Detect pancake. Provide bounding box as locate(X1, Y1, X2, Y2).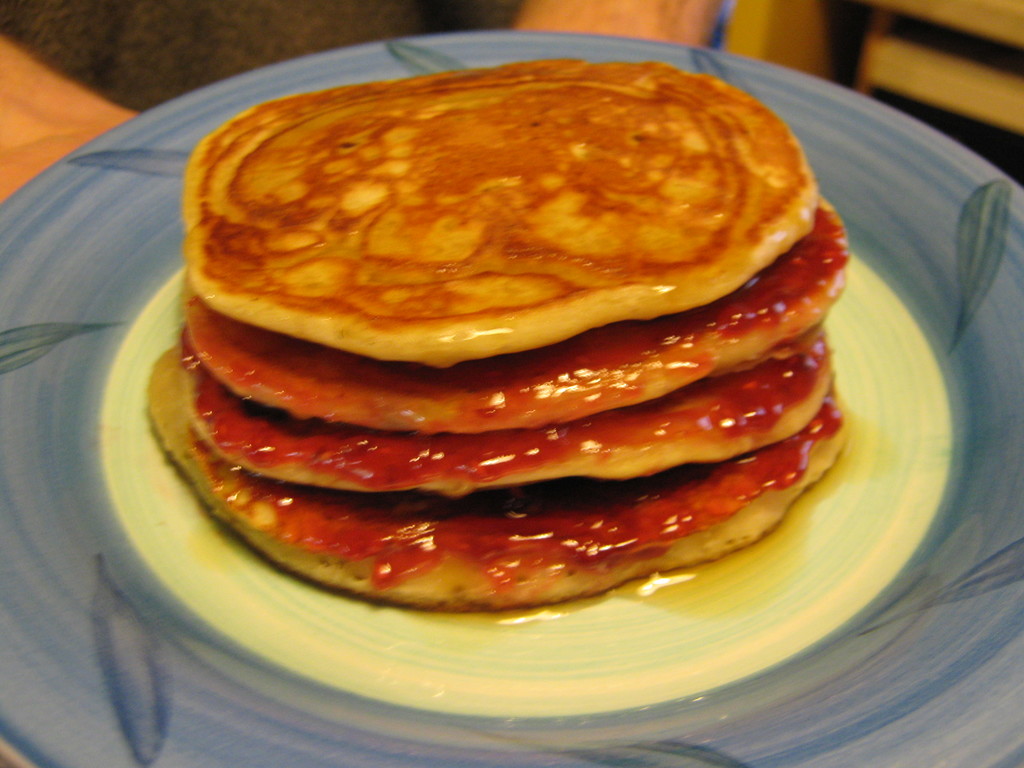
locate(183, 68, 814, 364).
